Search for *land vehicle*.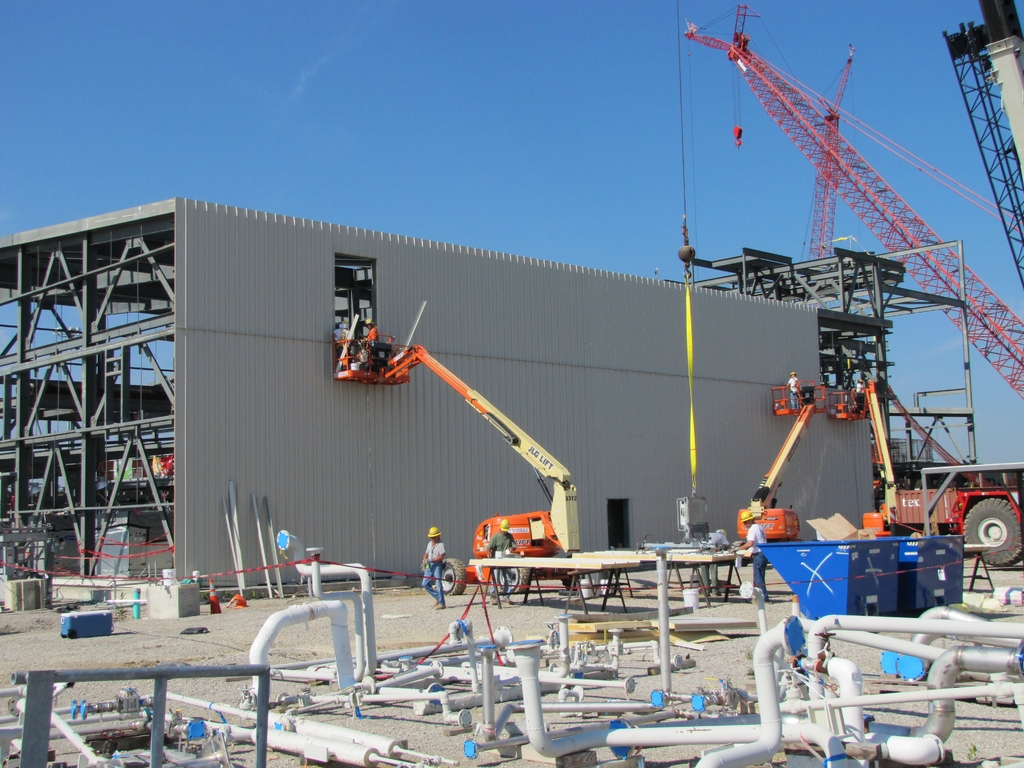
Found at select_region(737, 382, 829, 561).
